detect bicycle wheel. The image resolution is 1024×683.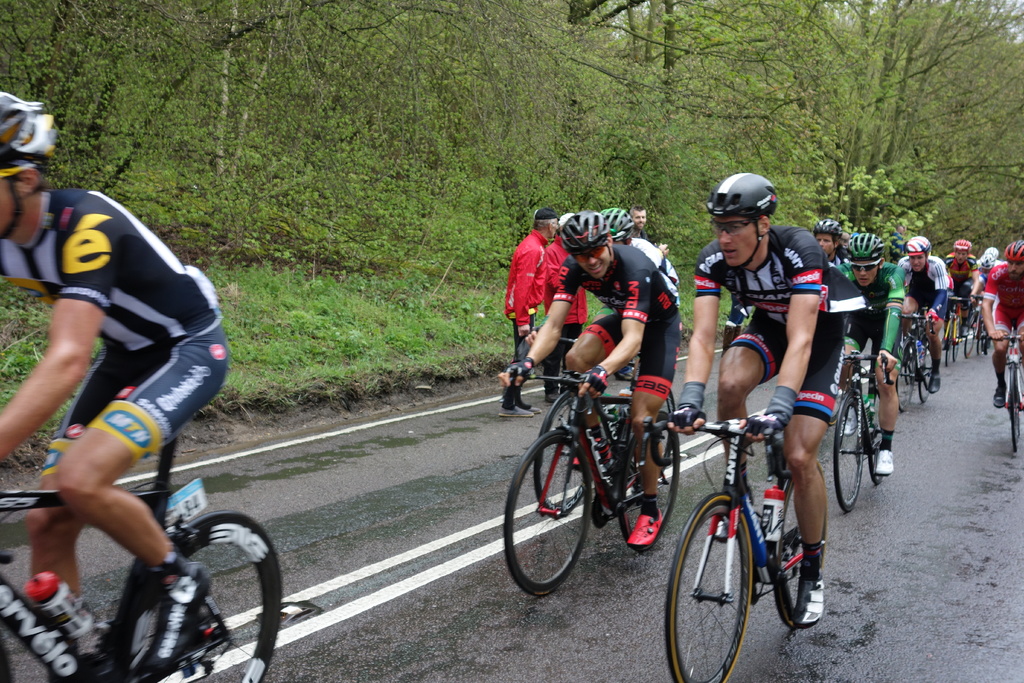
locate(129, 511, 282, 682).
